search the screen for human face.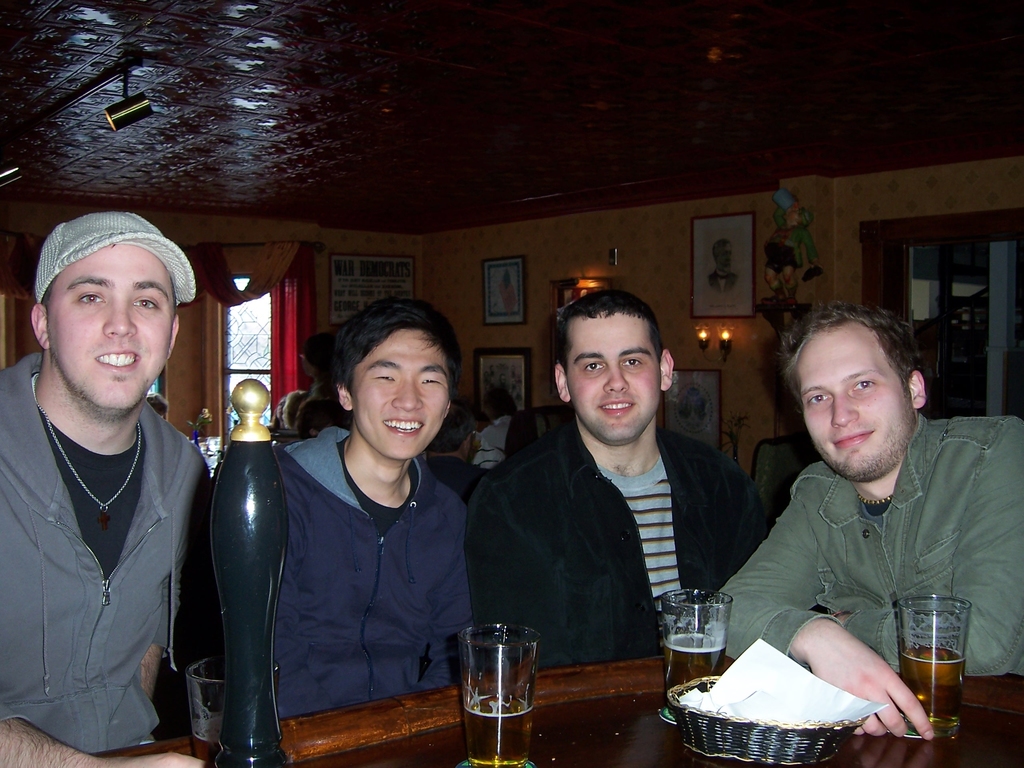
Found at [563,308,666,448].
